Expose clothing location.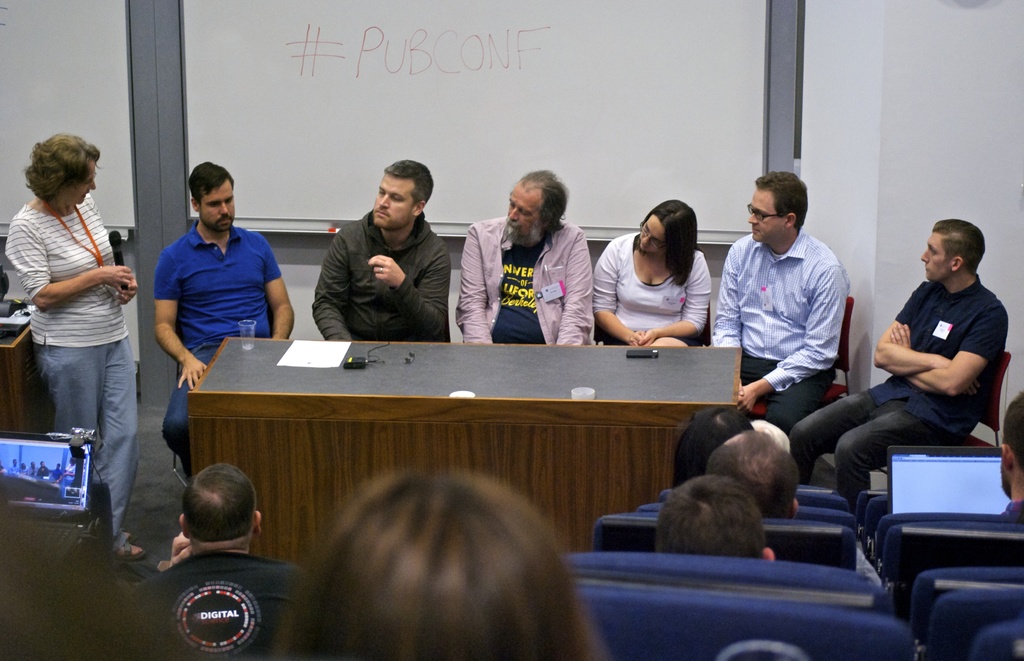
Exposed at box(120, 538, 298, 660).
